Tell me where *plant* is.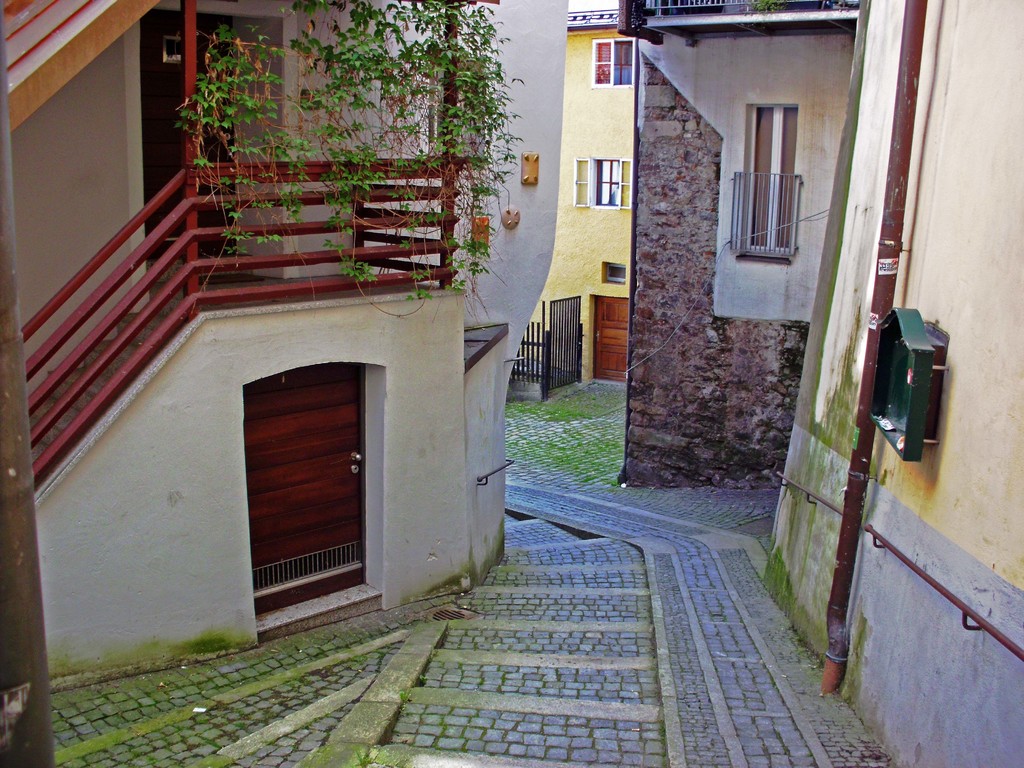
*plant* is at bbox=(128, 743, 149, 760).
